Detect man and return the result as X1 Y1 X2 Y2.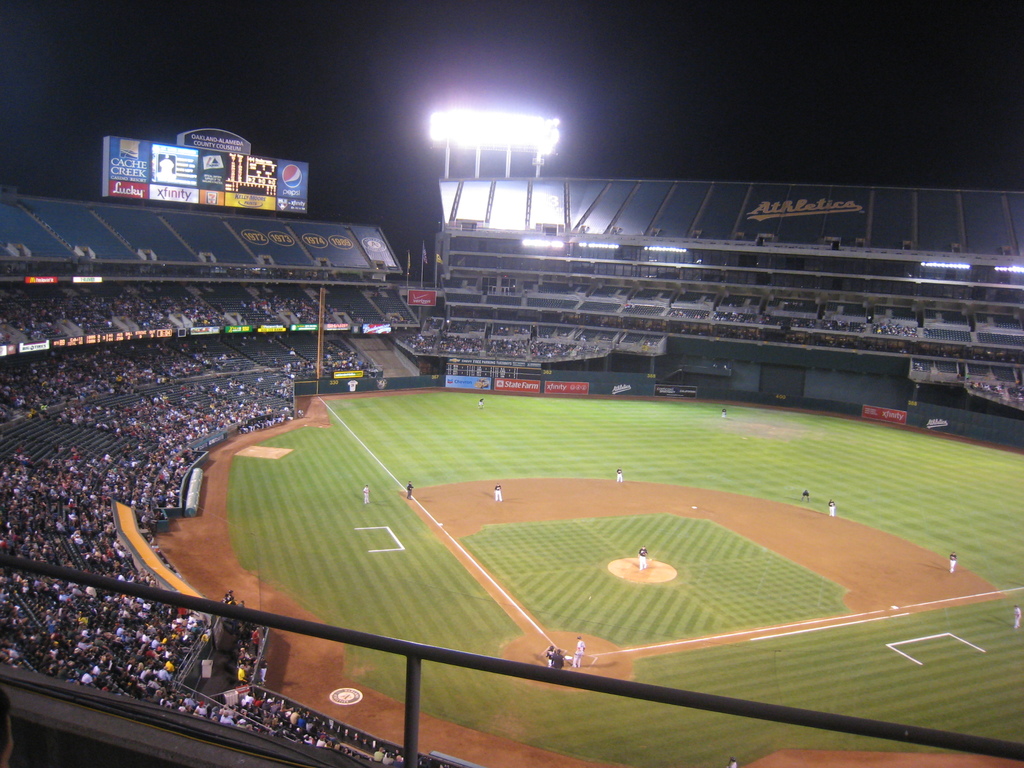
492 481 500 499.
